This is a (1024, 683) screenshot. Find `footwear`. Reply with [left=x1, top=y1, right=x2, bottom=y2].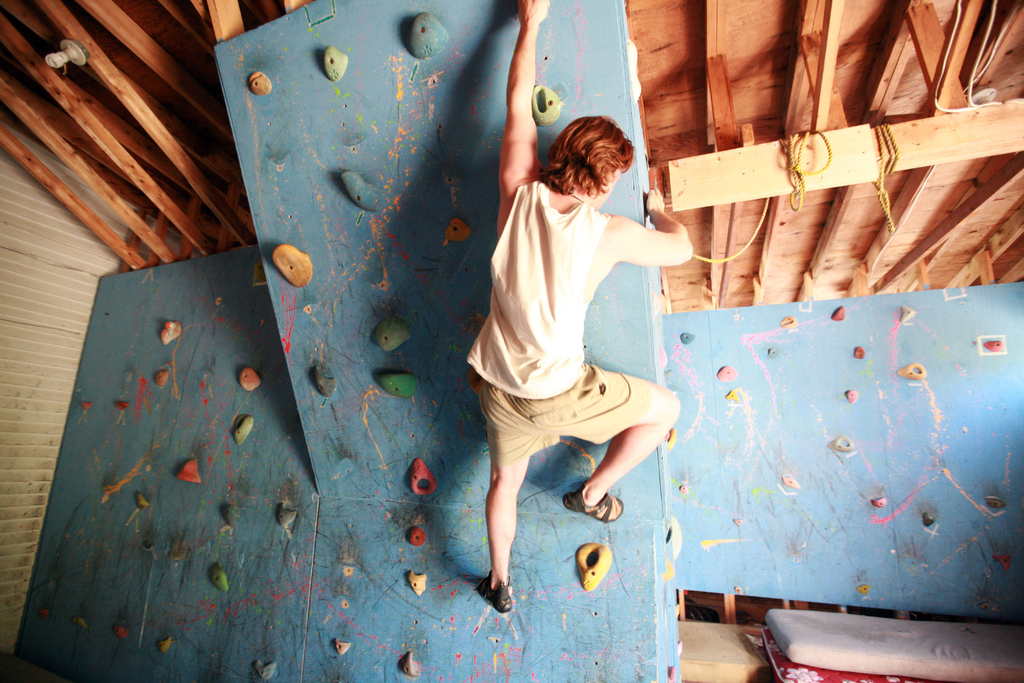
[left=570, top=465, right=642, bottom=530].
